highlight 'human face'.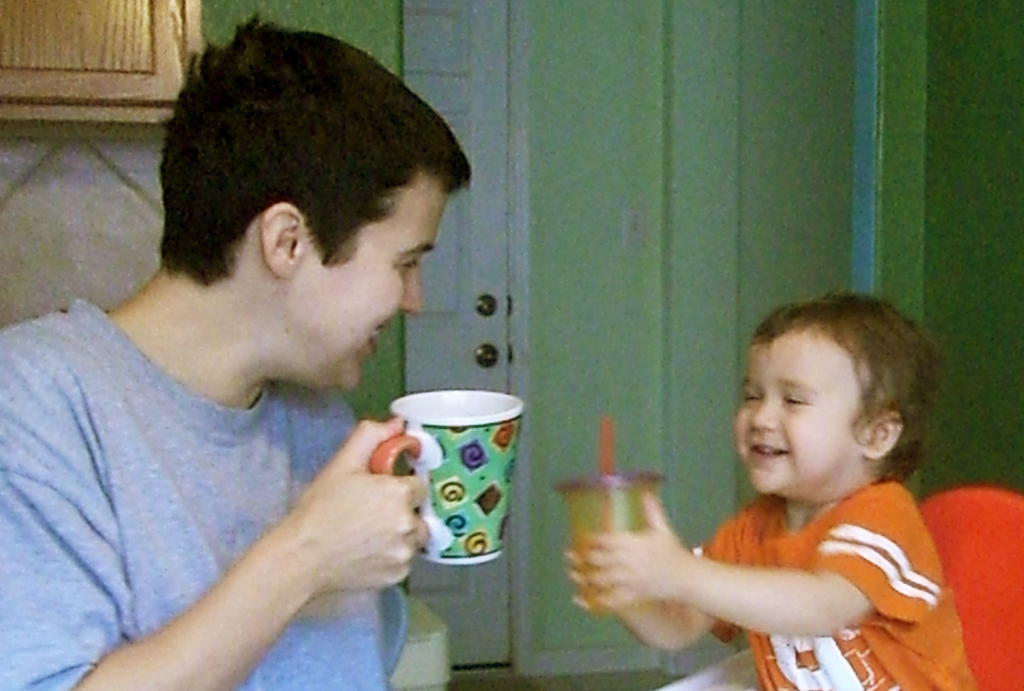
Highlighted region: bbox(735, 339, 860, 496).
